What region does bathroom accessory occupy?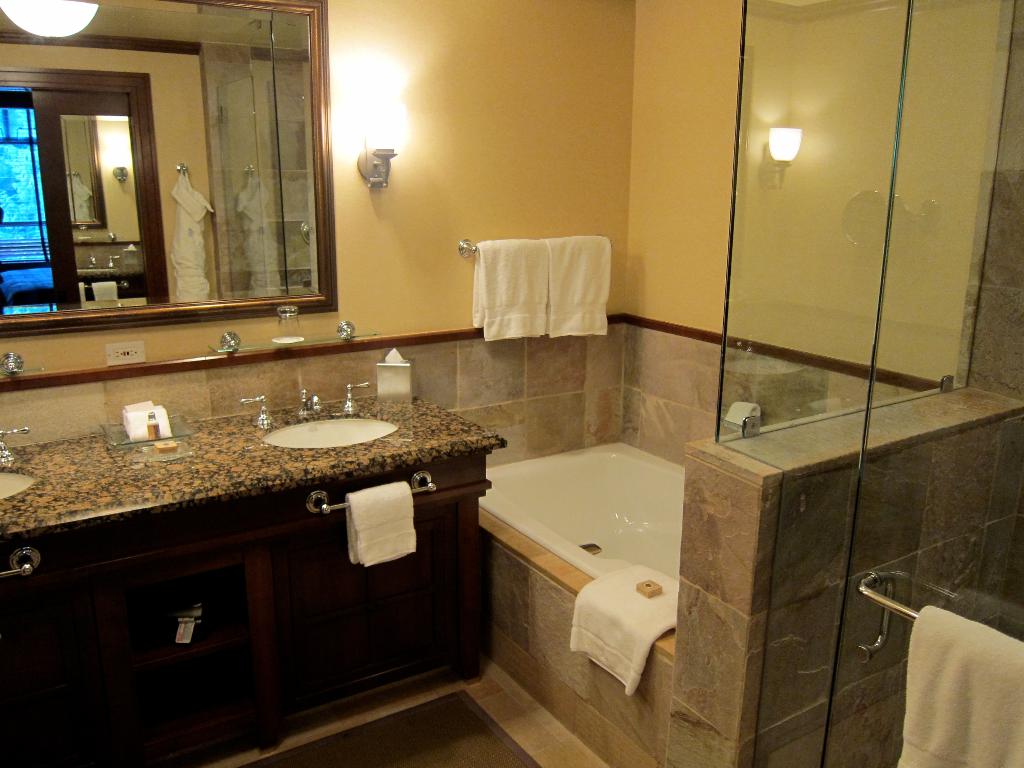
(left=327, top=319, right=362, bottom=348).
